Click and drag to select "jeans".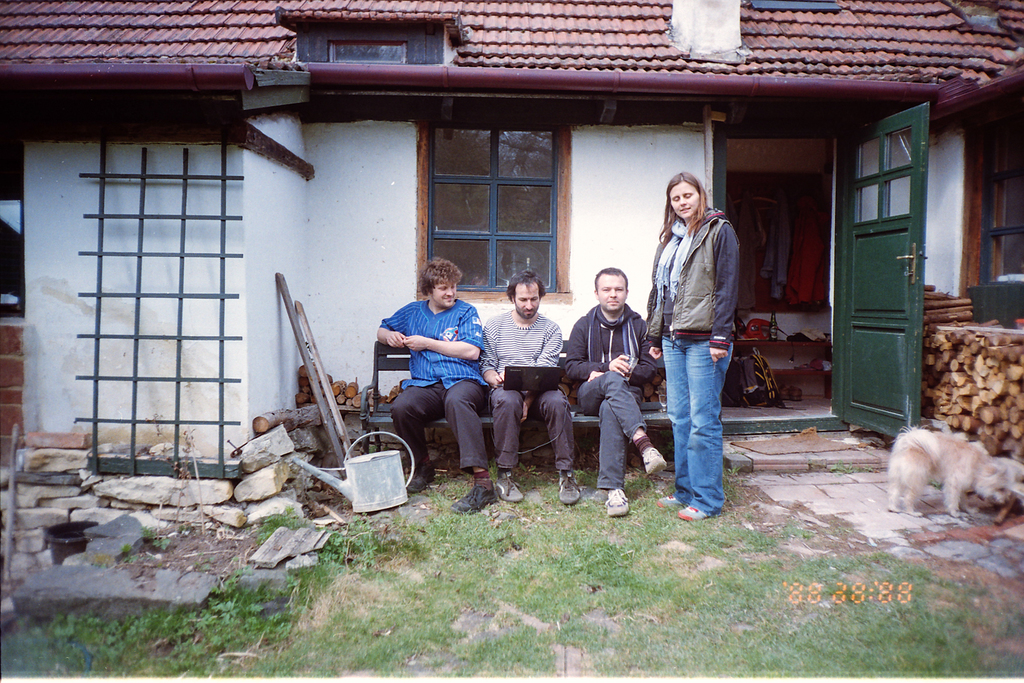
Selection: 573,370,651,491.
